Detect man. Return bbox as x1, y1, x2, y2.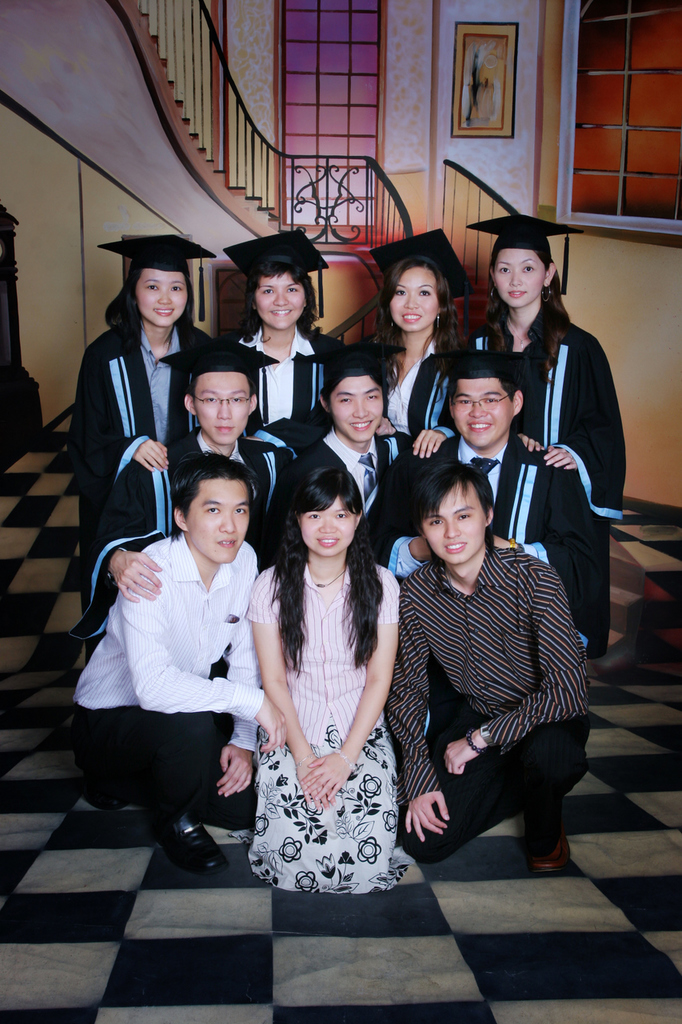
378, 461, 586, 876.
